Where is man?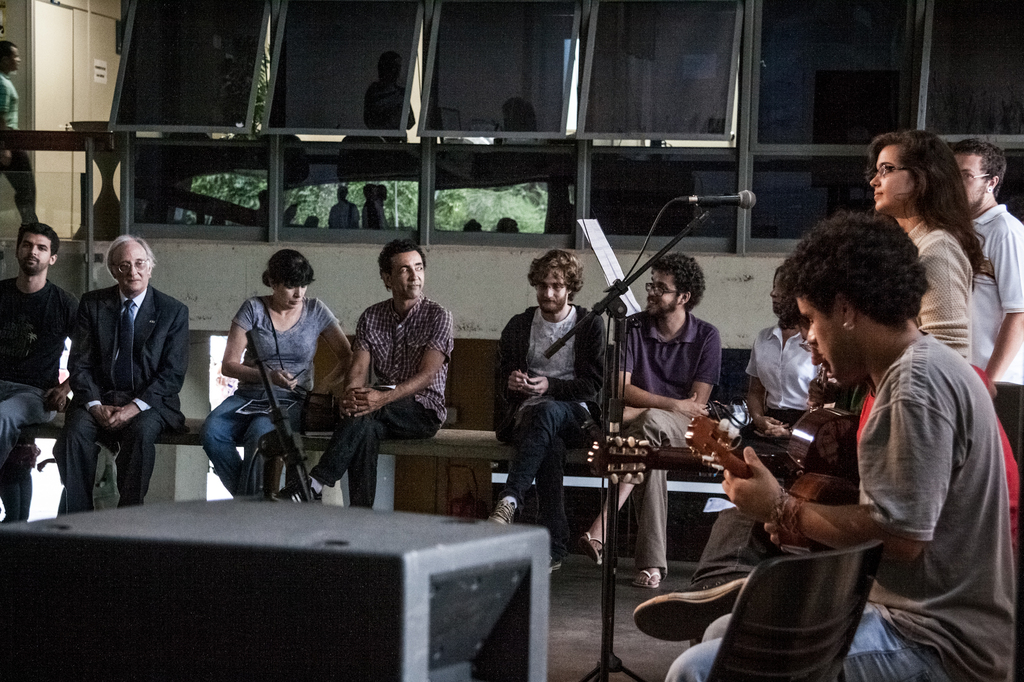
<box>269,237,452,506</box>.
